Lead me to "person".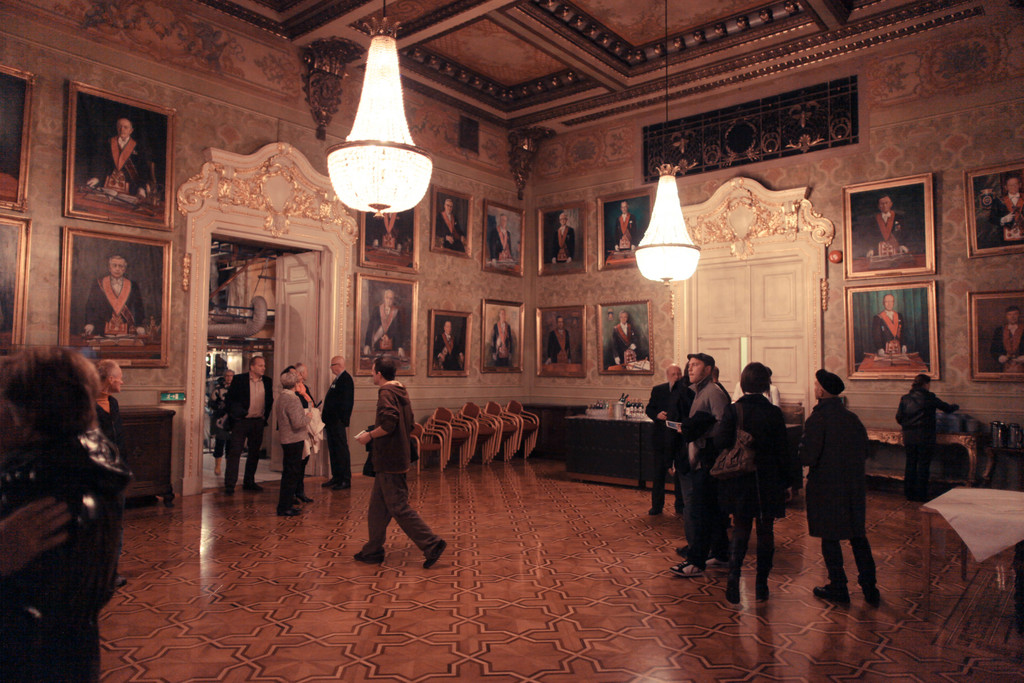
Lead to [x1=547, y1=211, x2=577, y2=261].
